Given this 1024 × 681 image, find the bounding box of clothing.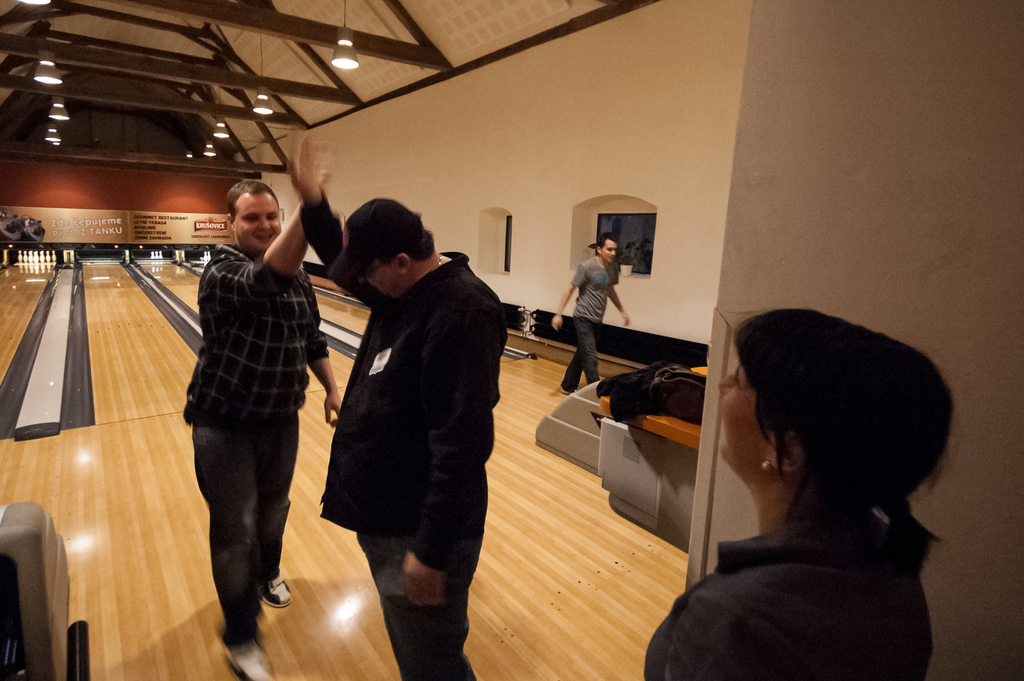
[x1=642, y1=520, x2=937, y2=680].
